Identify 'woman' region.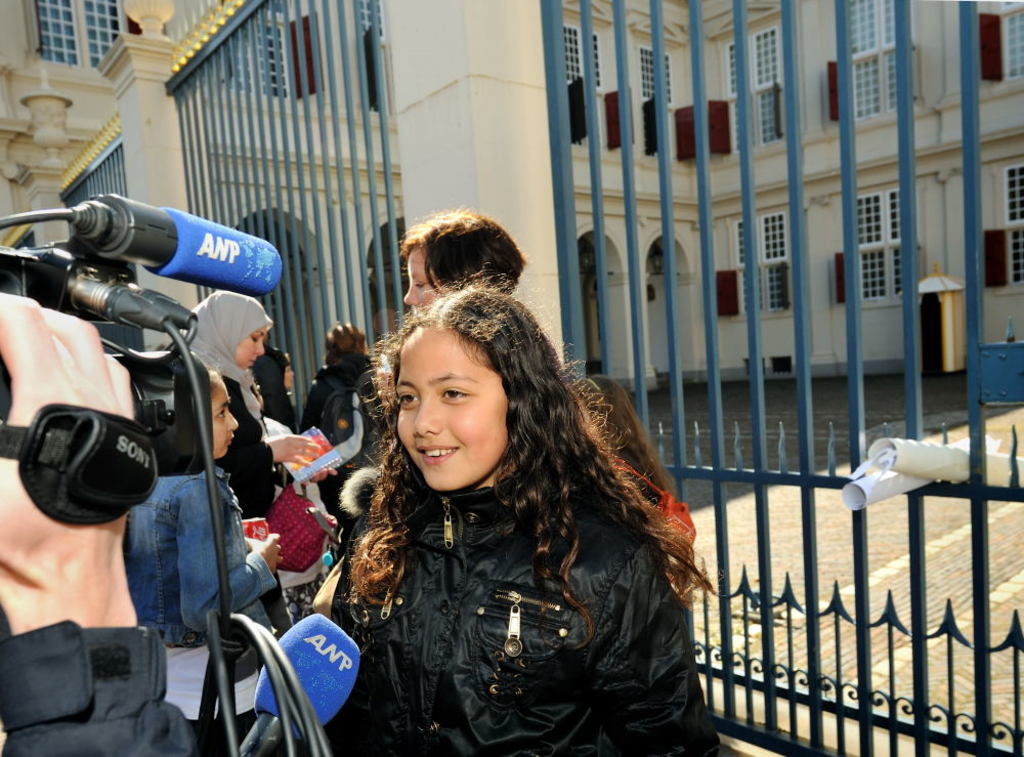
Region: Rect(178, 291, 341, 639).
